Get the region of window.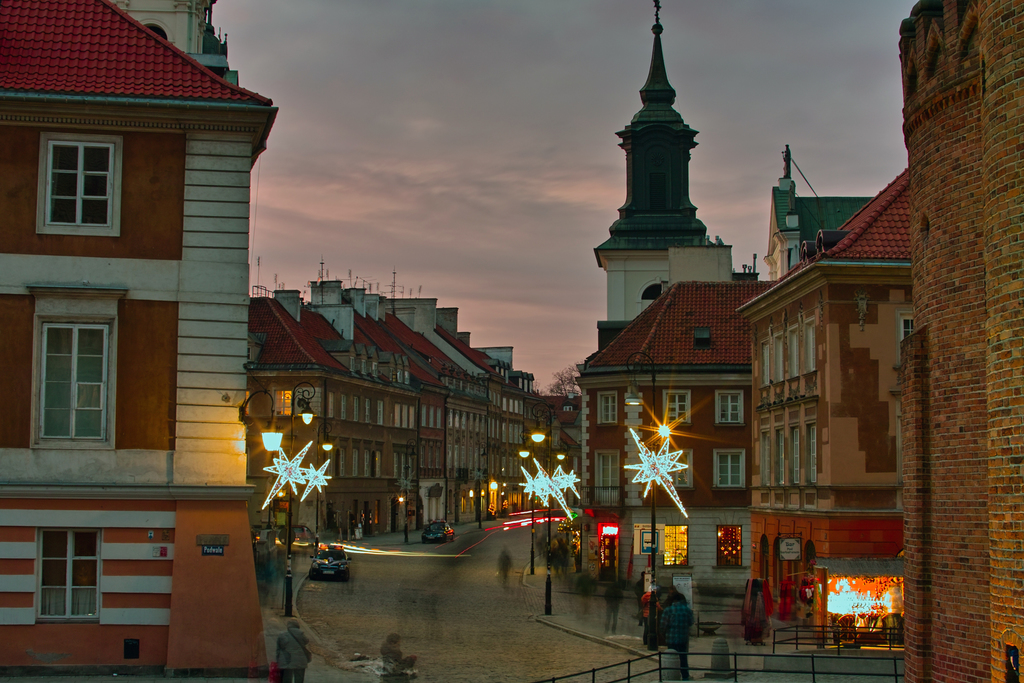
pyautogui.locateOnScreen(778, 429, 783, 484).
